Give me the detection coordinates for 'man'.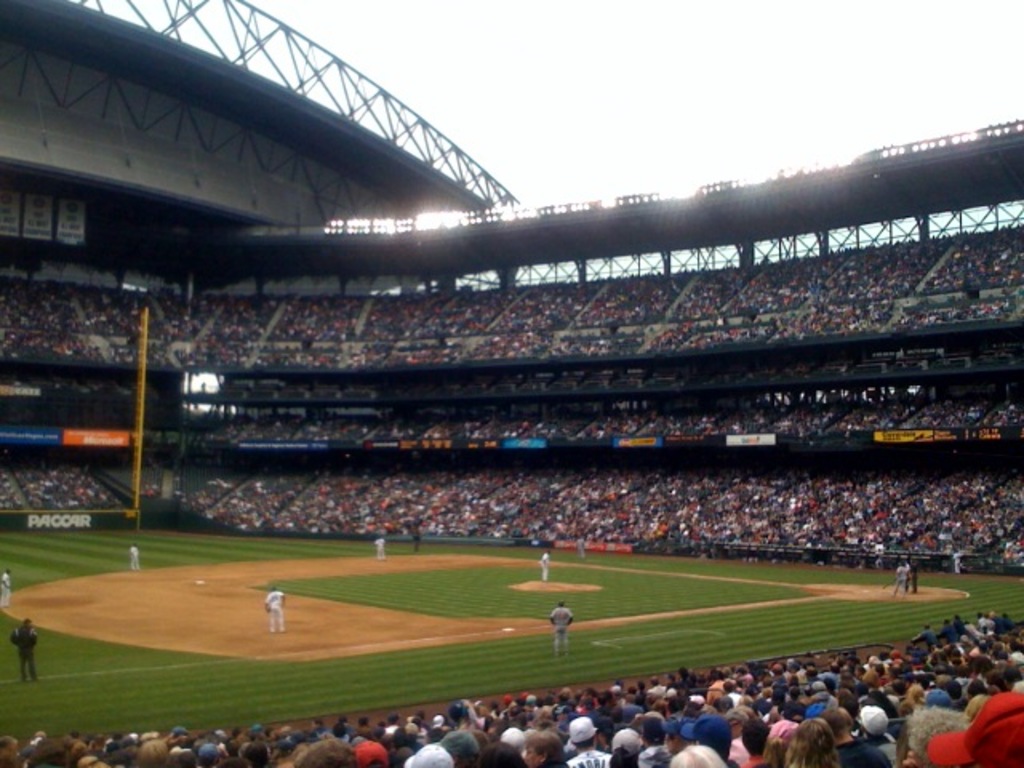
(402,739,456,766).
